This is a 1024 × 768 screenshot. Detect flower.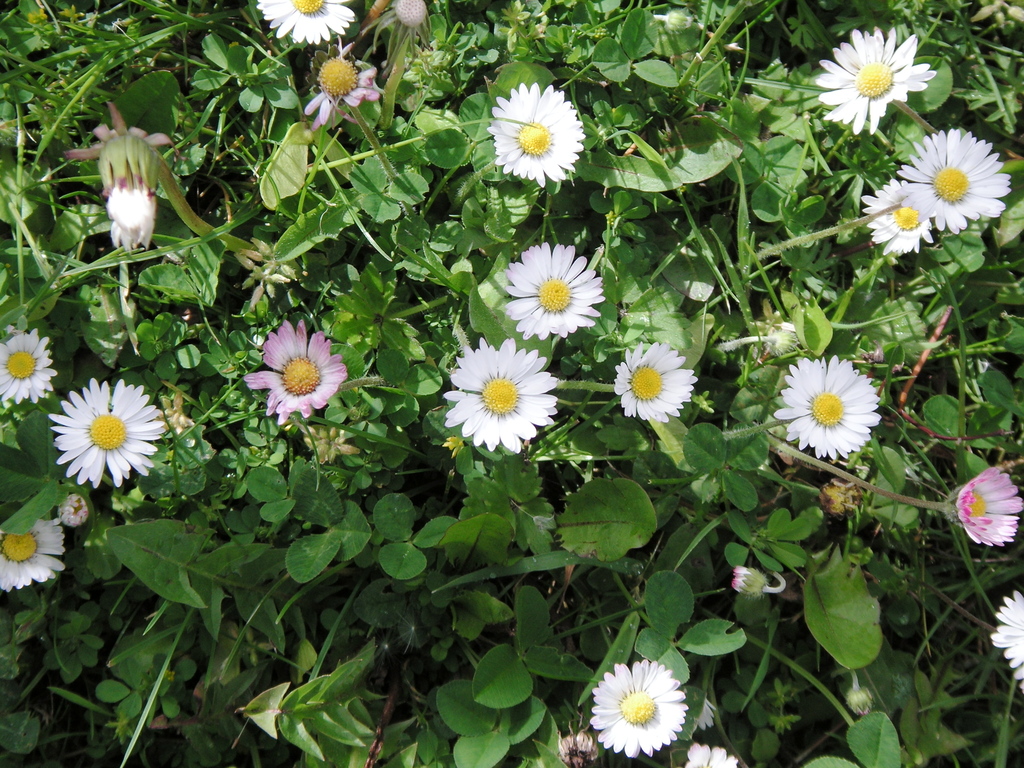
box(485, 94, 588, 193).
